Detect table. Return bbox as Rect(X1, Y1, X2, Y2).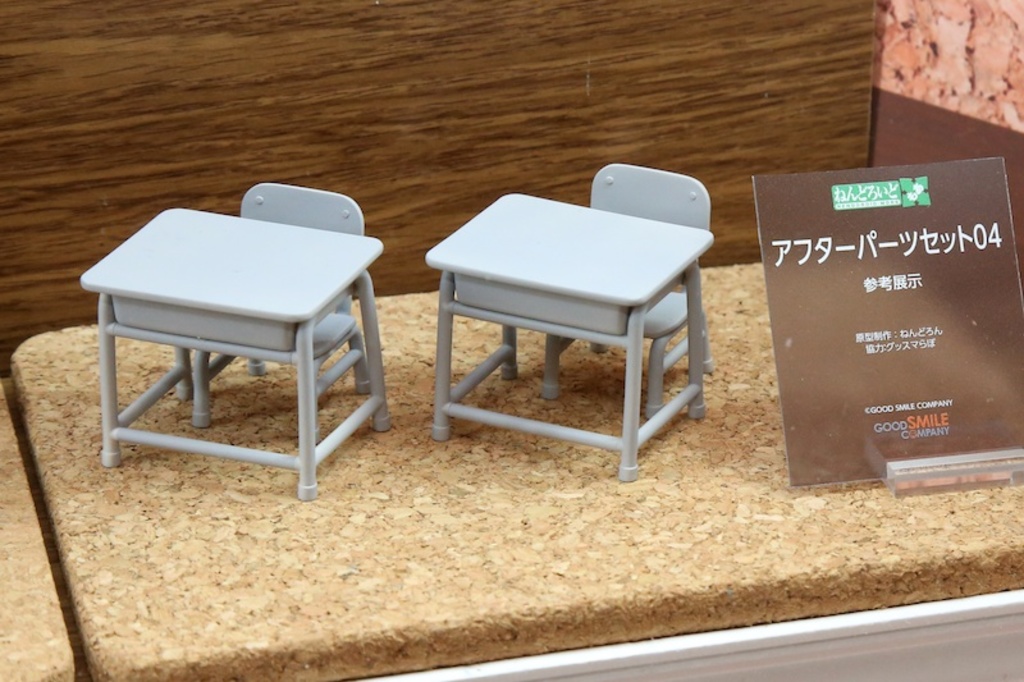
Rect(422, 214, 721, 486).
